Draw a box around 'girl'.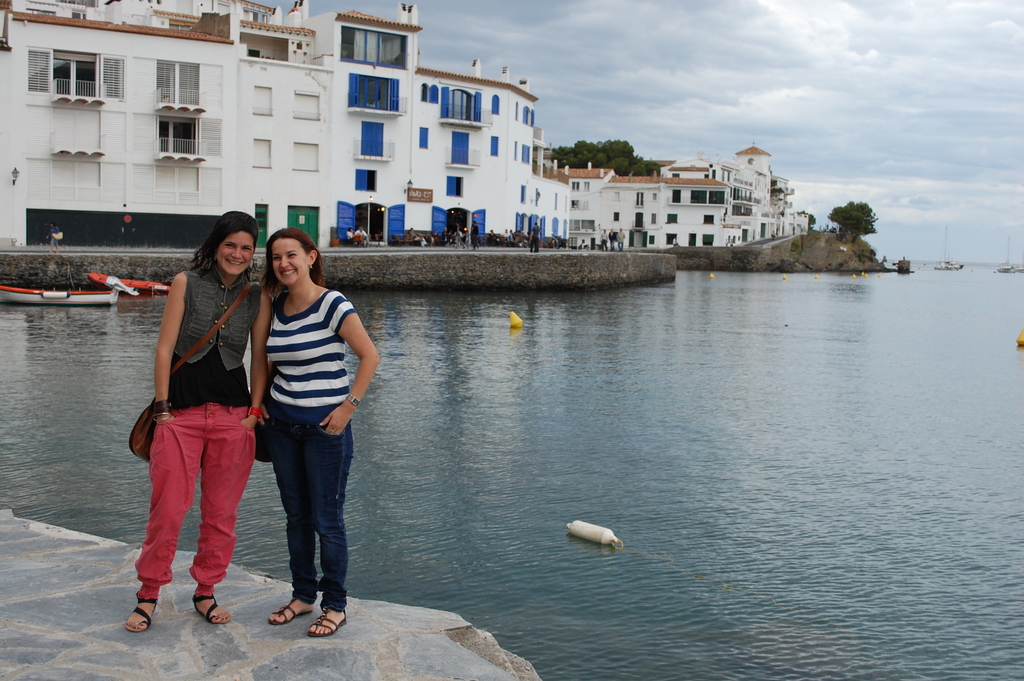
region(125, 209, 276, 628).
